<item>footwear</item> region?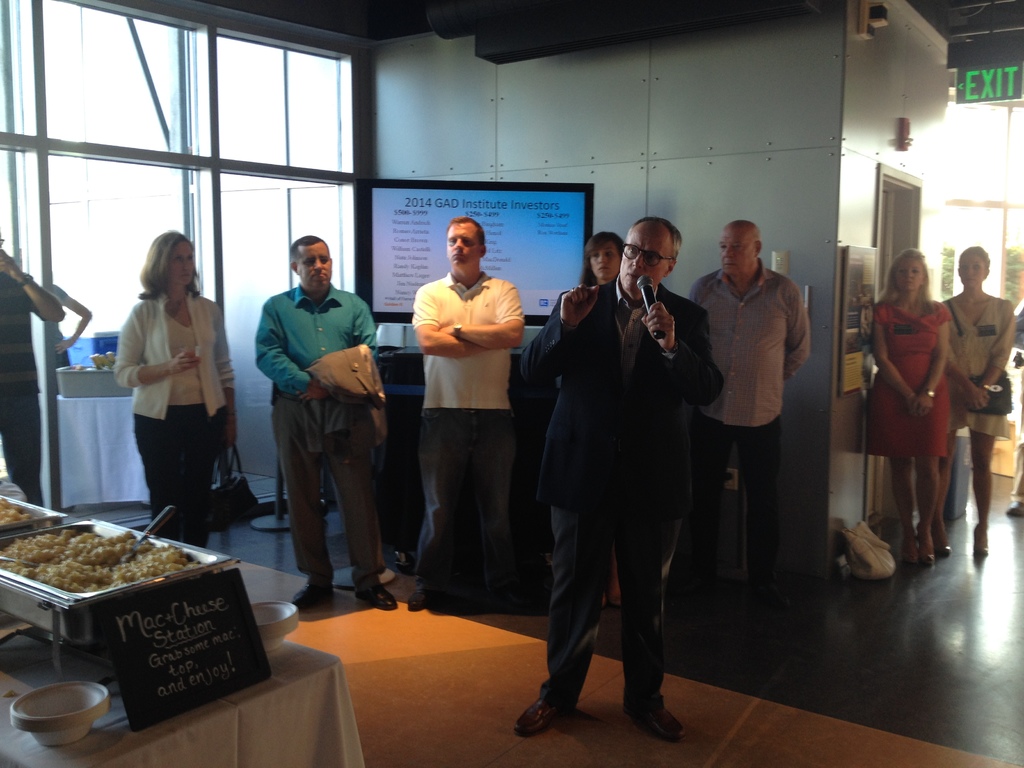
511/694/578/737
